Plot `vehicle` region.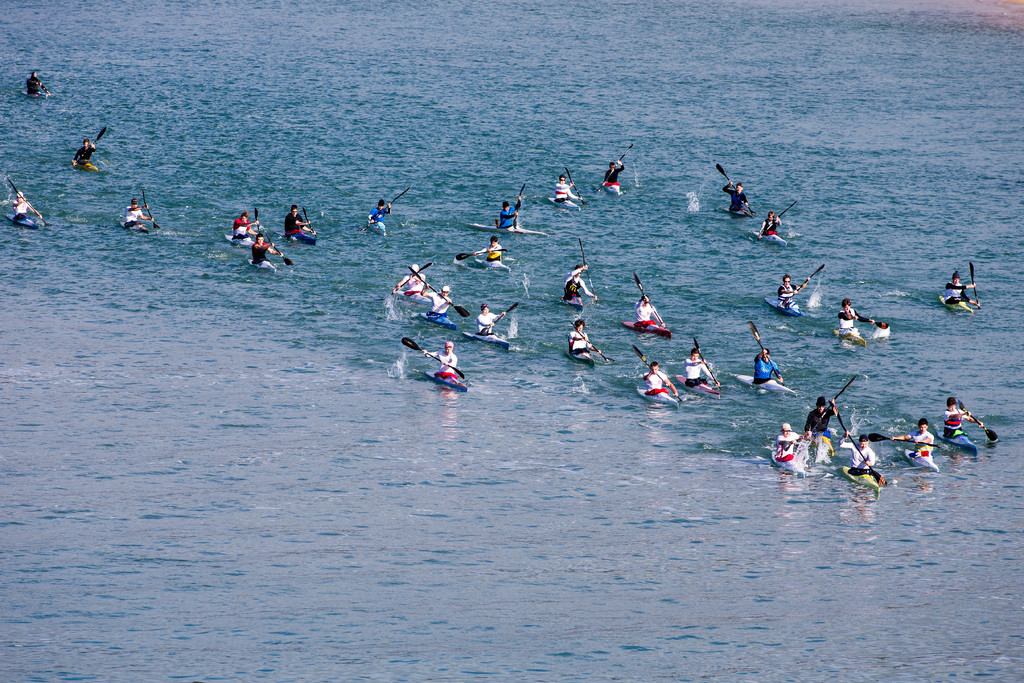
Plotted at <box>636,340,681,407</box>.
